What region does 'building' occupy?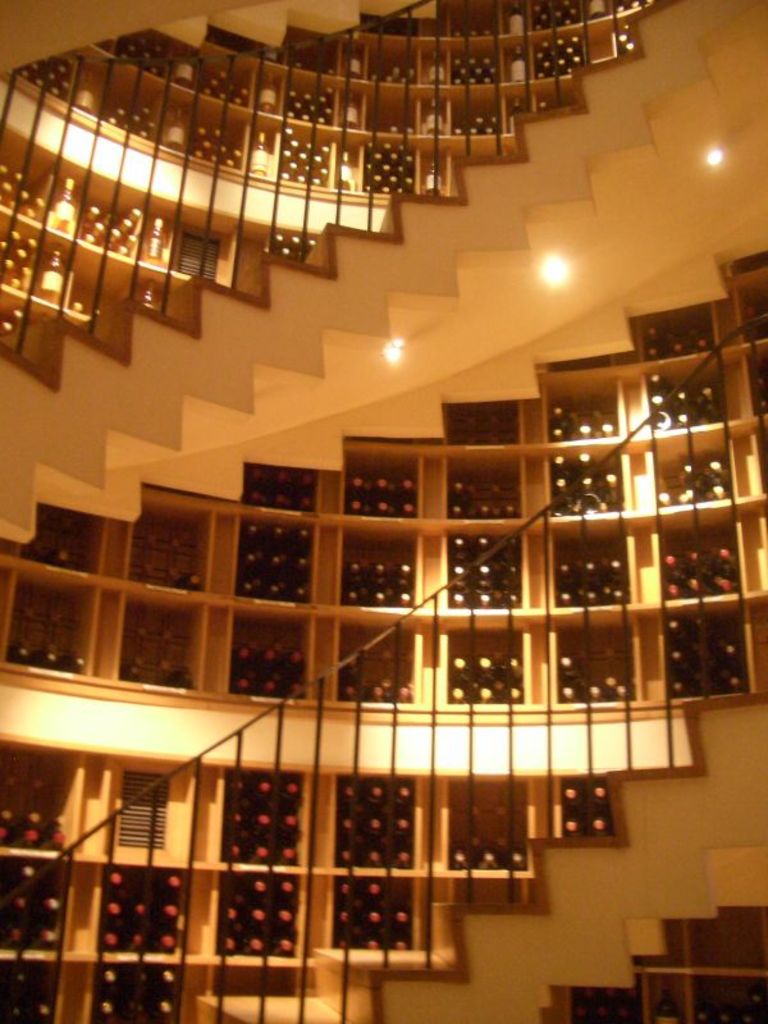
0, 0, 767, 1023.
